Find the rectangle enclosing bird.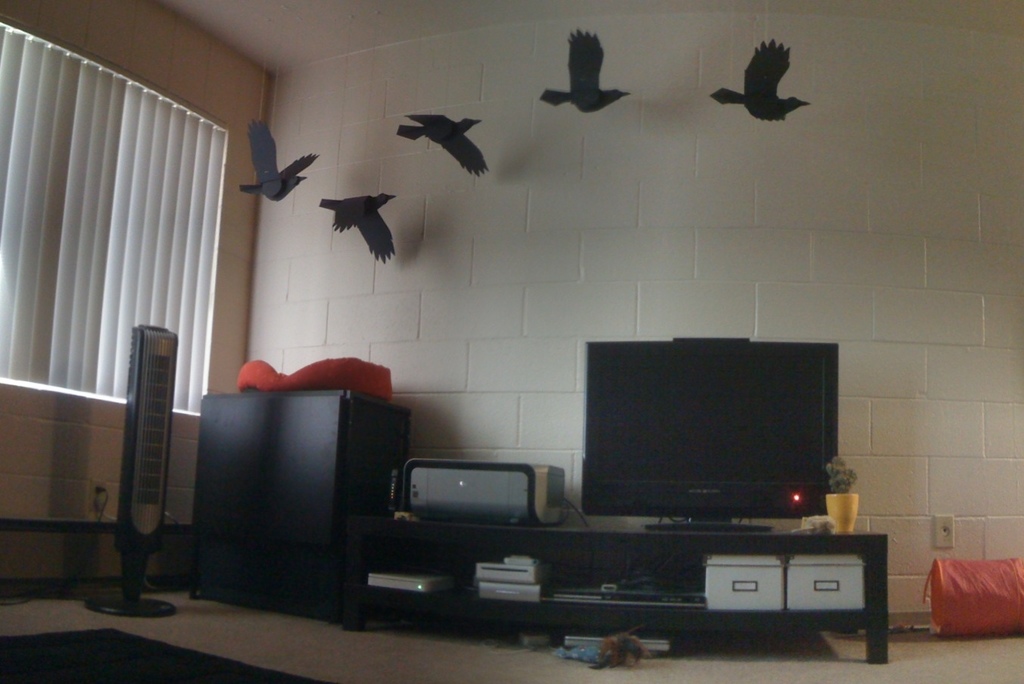
BBox(705, 38, 827, 122).
